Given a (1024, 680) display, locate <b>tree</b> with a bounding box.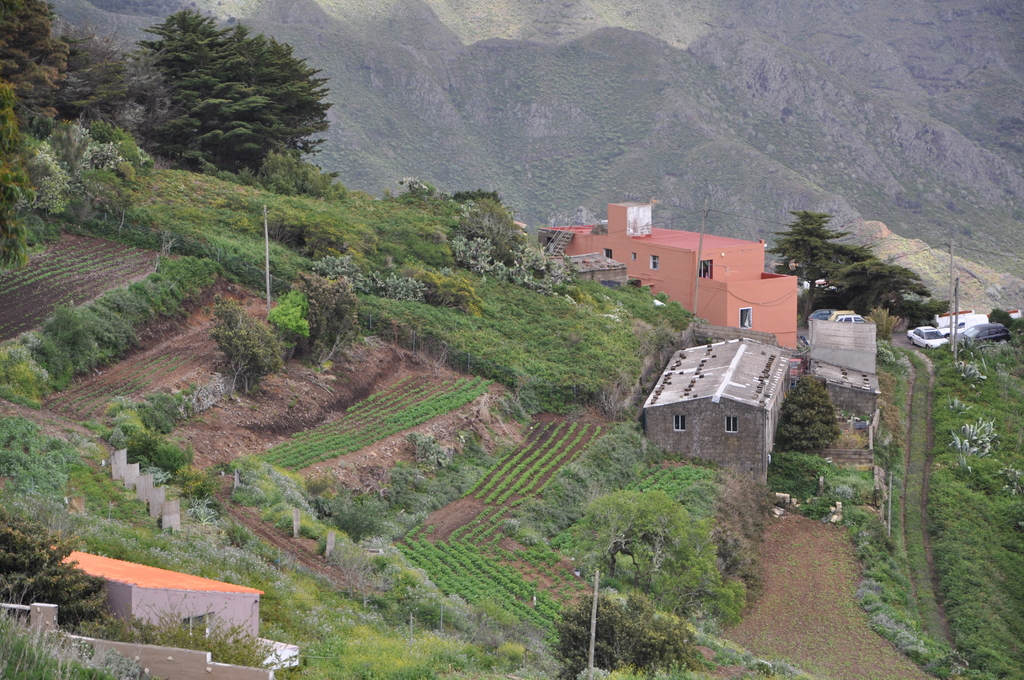
Located: [x1=760, y1=210, x2=861, y2=325].
